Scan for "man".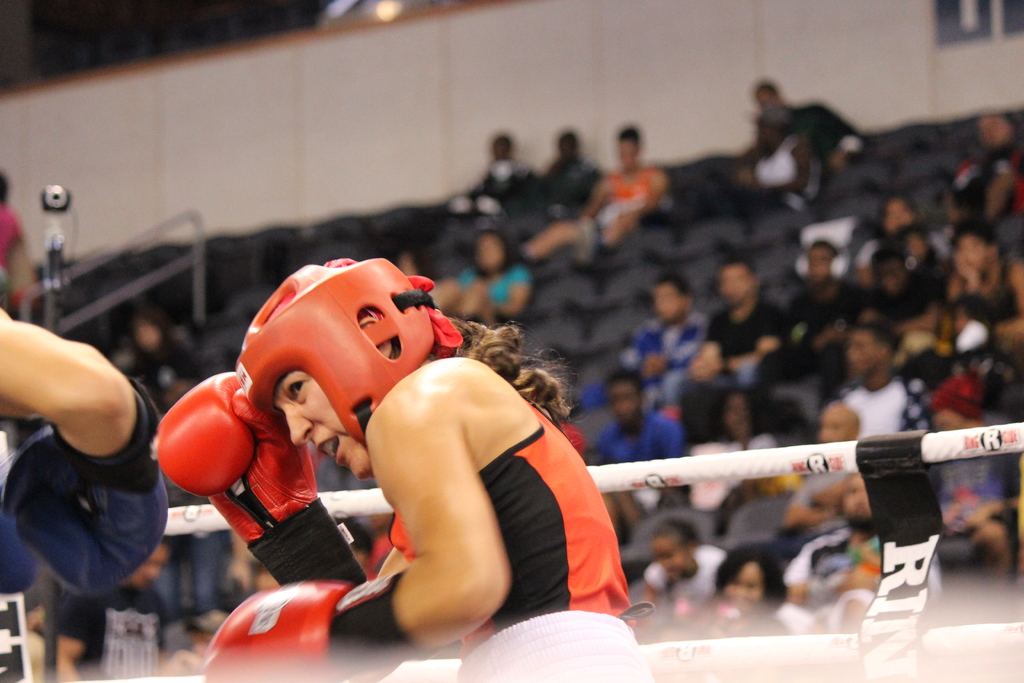
Scan result: rect(751, 238, 867, 410).
